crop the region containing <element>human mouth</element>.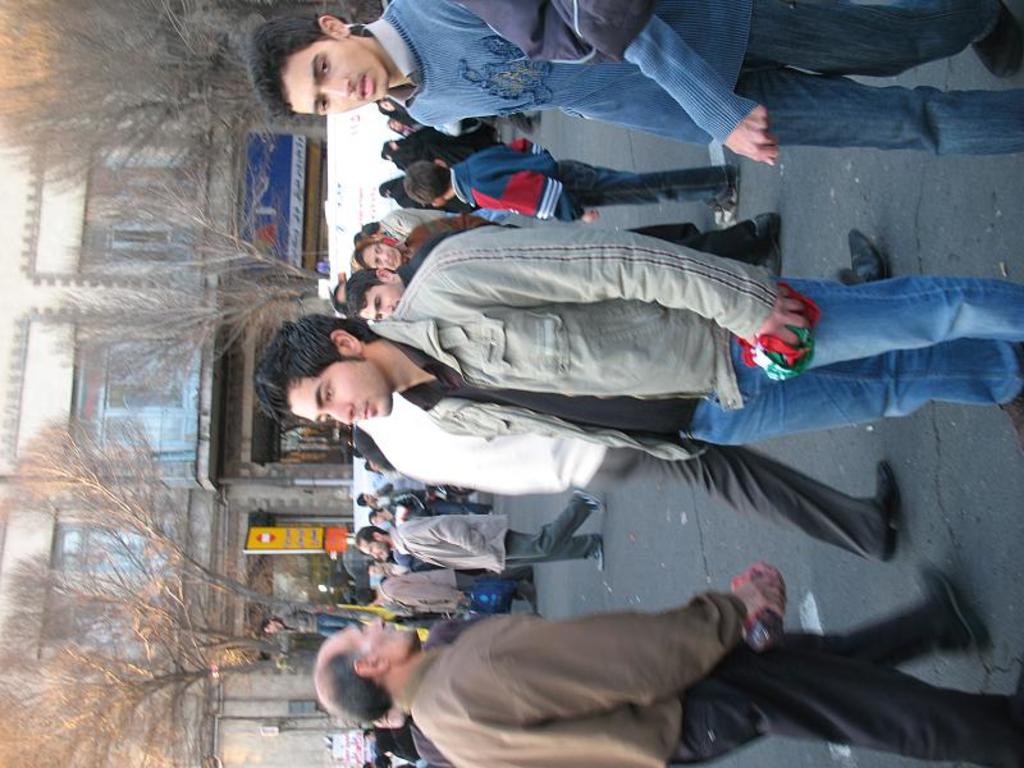
Crop region: bbox=[358, 74, 374, 99].
